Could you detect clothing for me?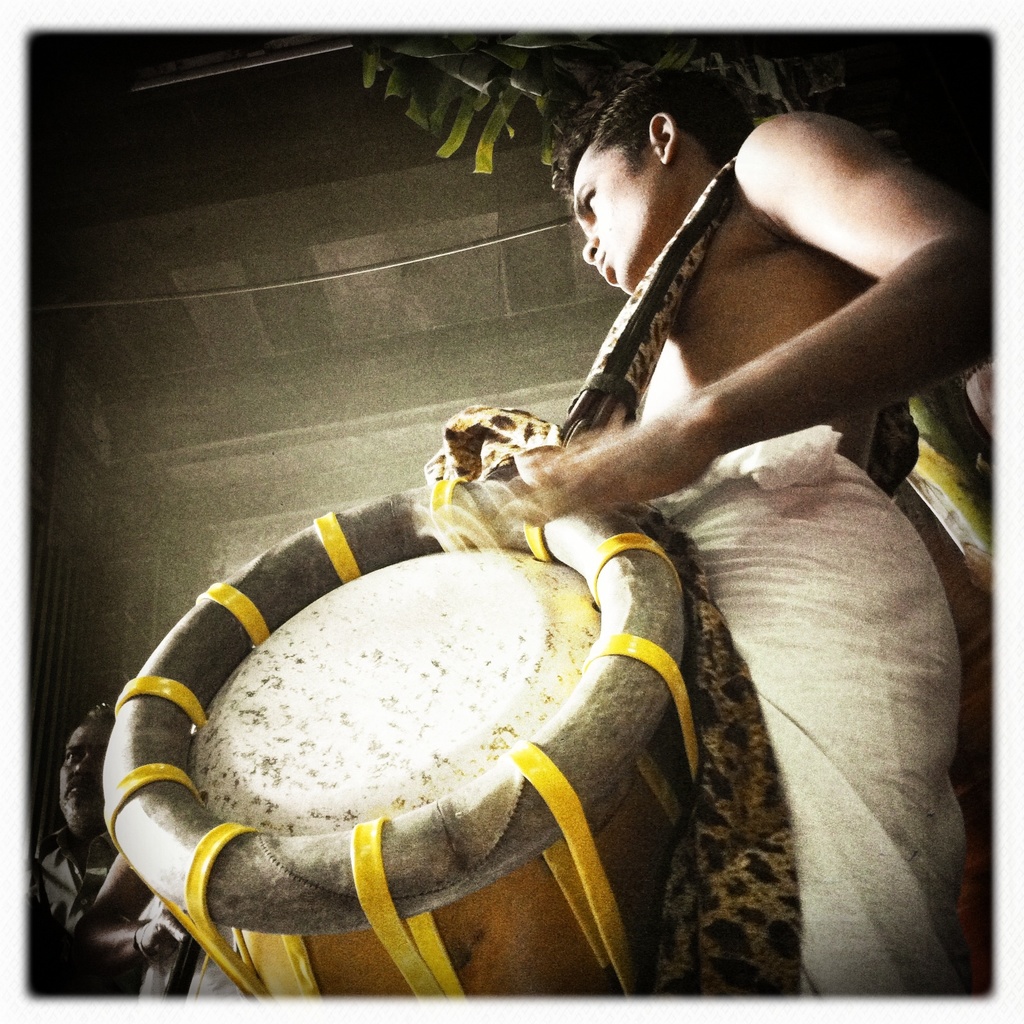
Detection result: BBox(652, 417, 975, 993).
